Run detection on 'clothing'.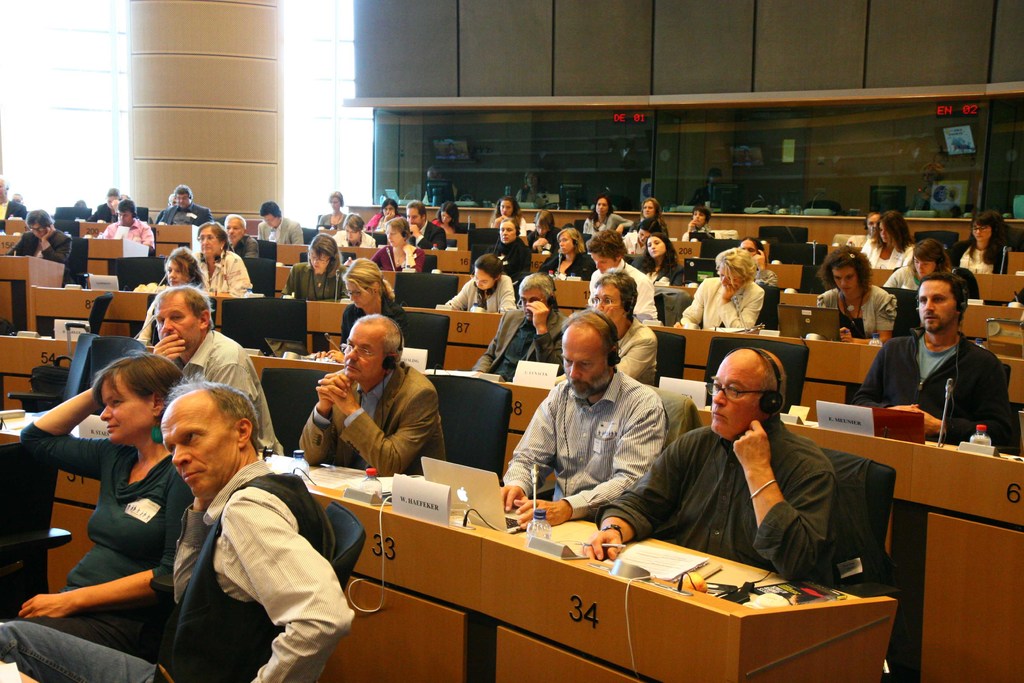
Result: [174,327,284,460].
